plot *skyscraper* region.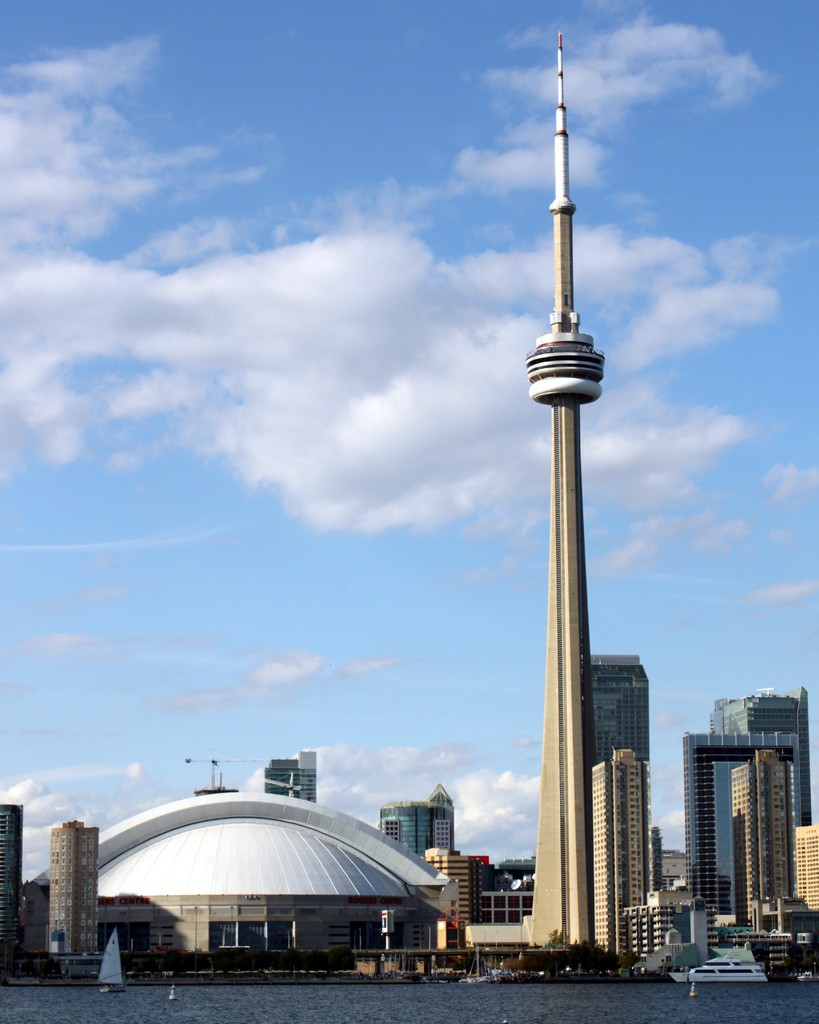
Plotted at {"left": 588, "top": 752, "right": 658, "bottom": 951}.
